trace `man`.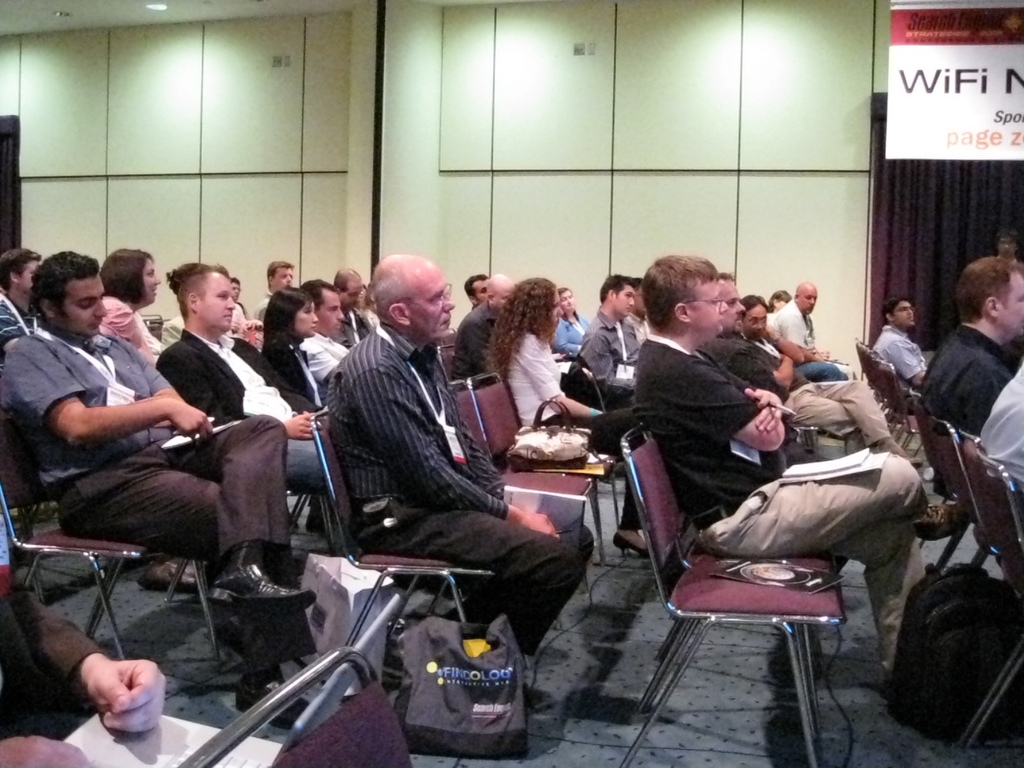
Traced to 742:294:840:380.
